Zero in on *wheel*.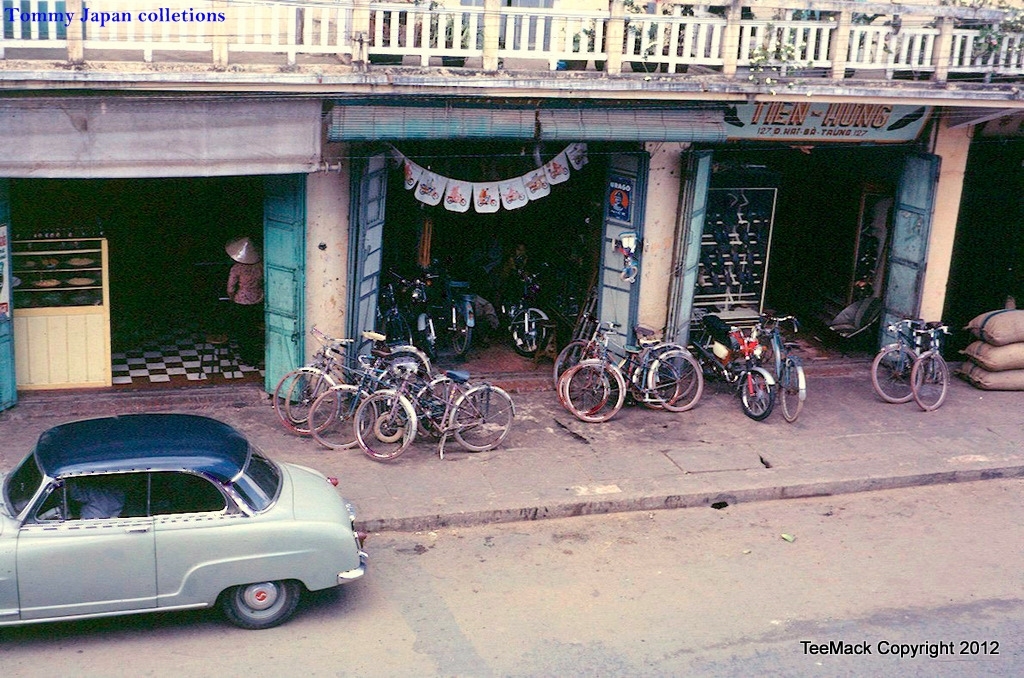
Zeroed in: 285/379/324/423.
